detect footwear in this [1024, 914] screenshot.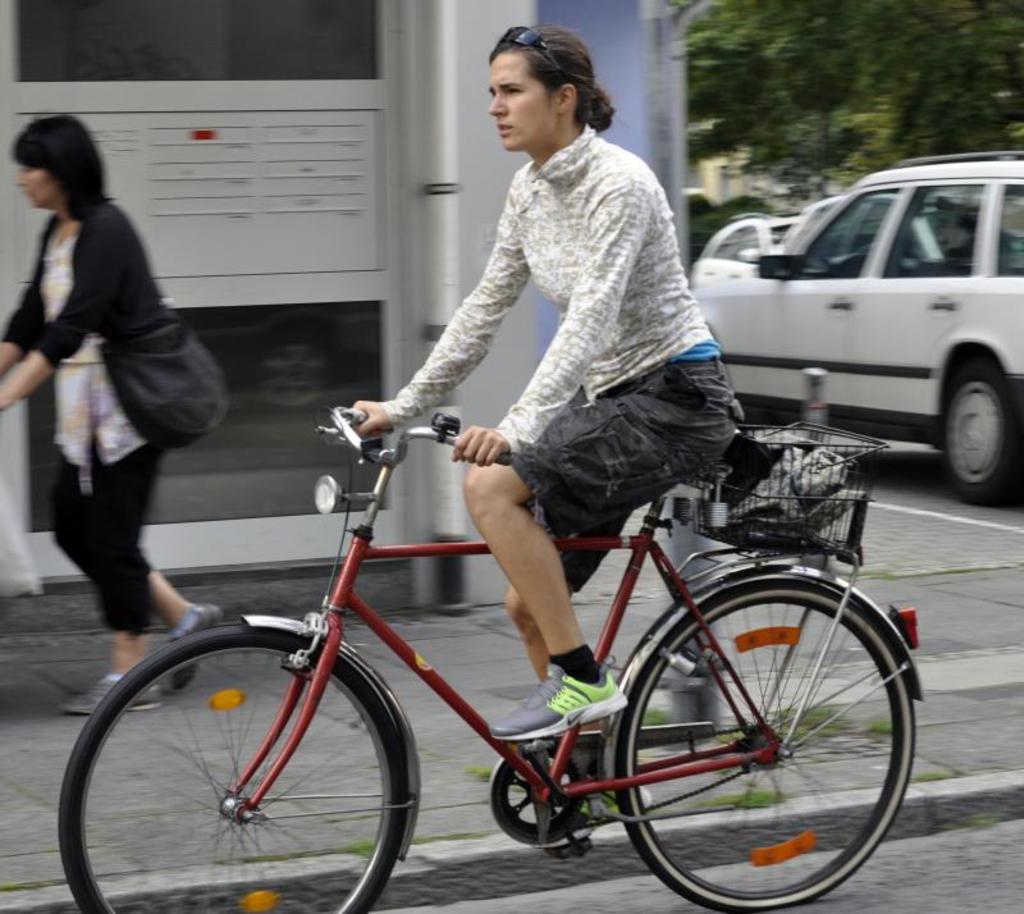
Detection: (x1=531, y1=785, x2=650, y2=853).
